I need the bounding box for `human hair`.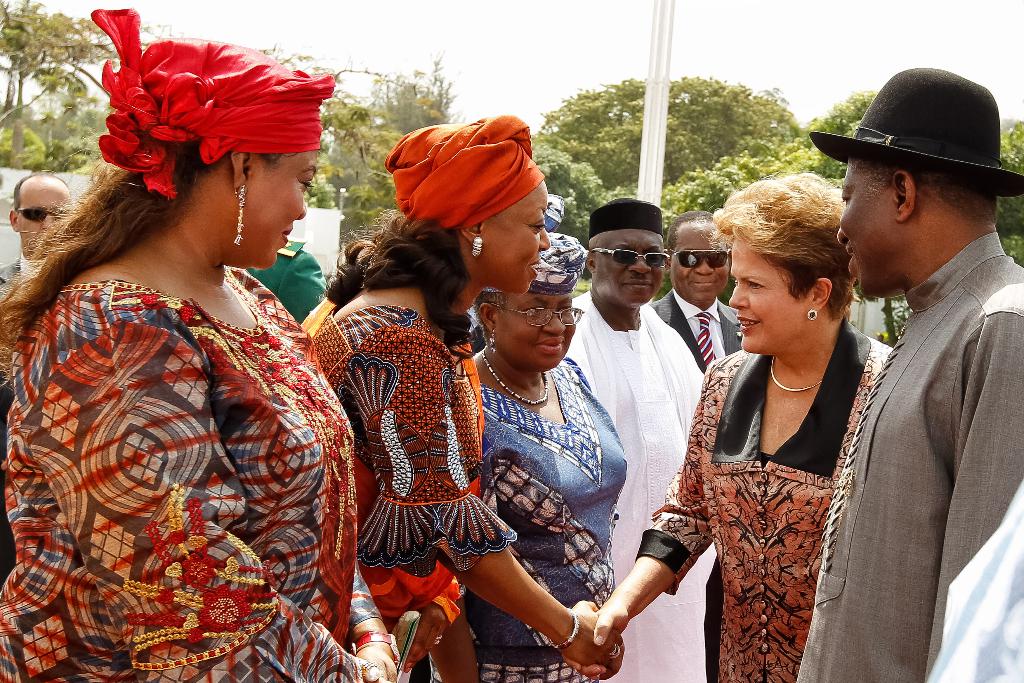
Here it is: (324,209,477,378).
